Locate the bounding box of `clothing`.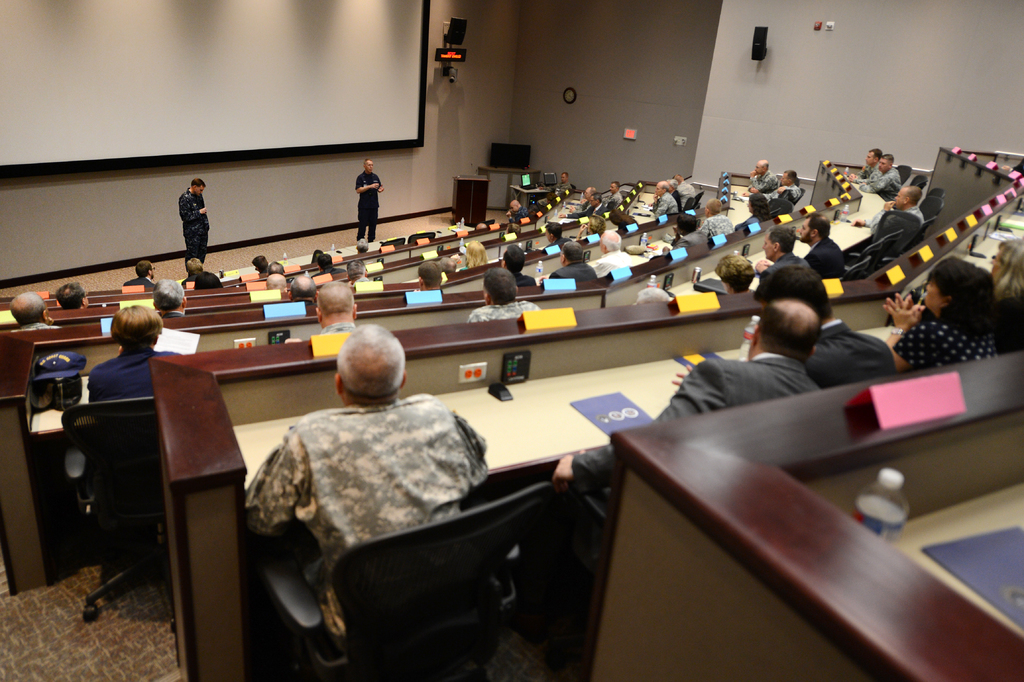
Bounding box: <box>467,306,541,324</box>.
